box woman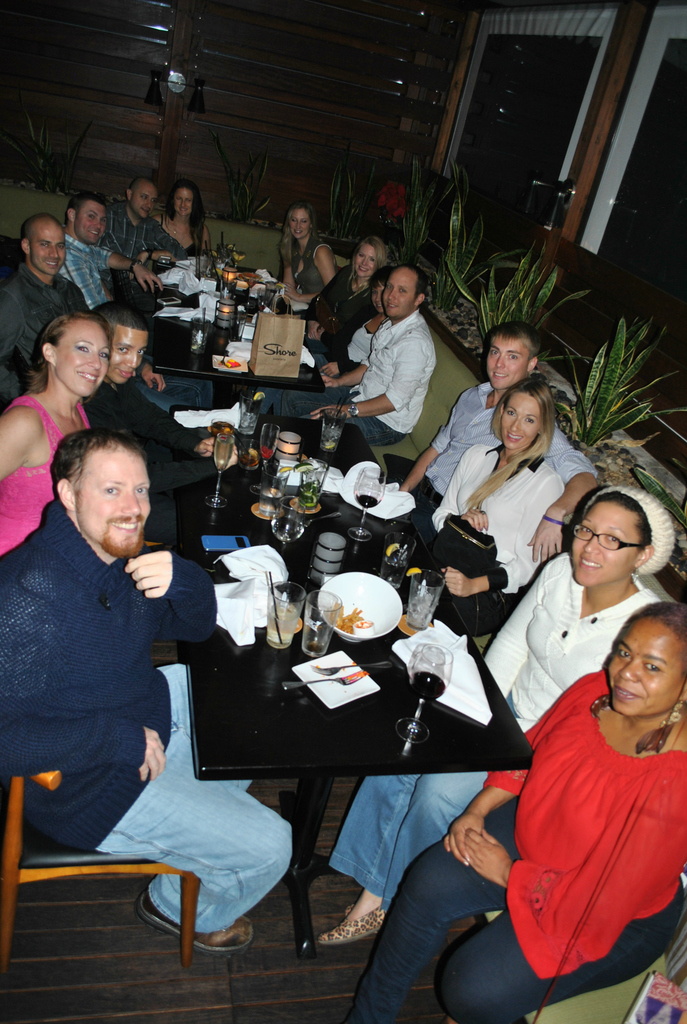
region(341, 598, 686, 1023)
